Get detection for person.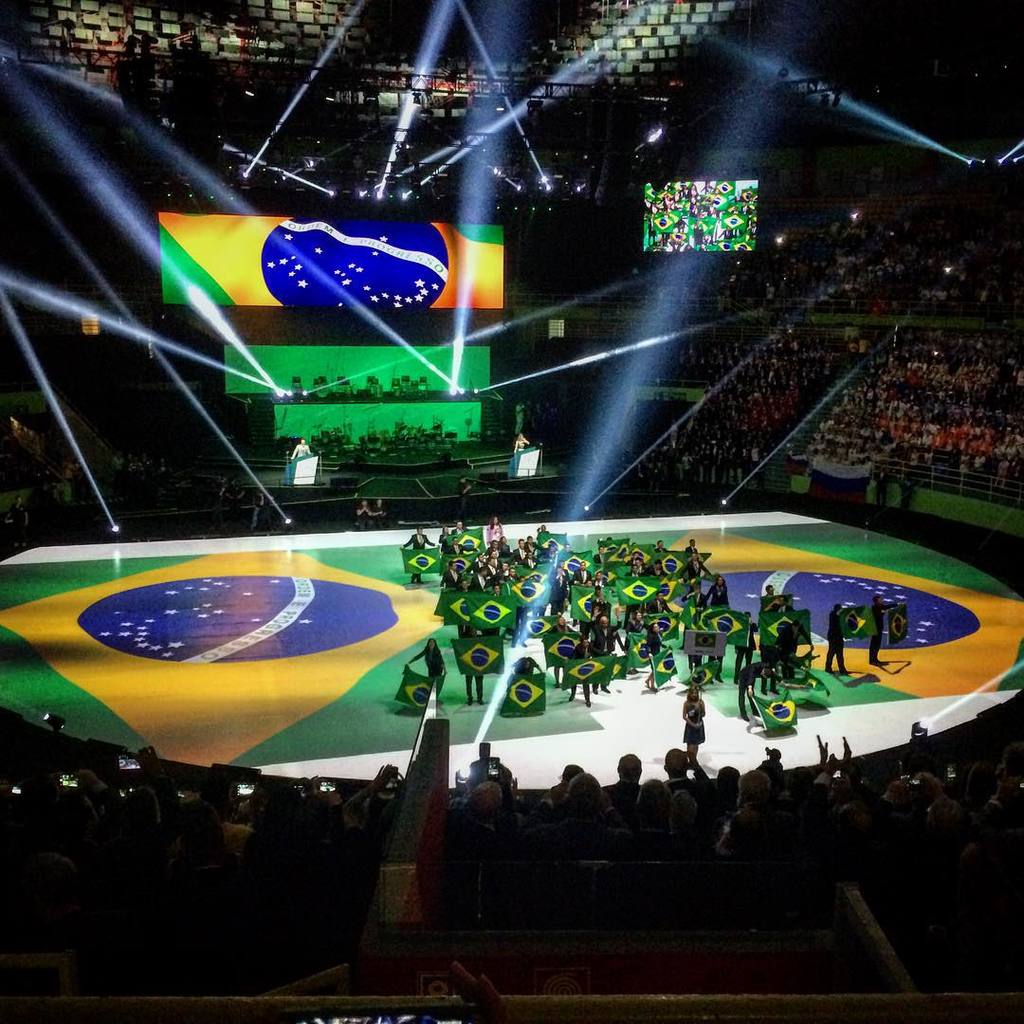
Detection: [678, 687, 706, 763].
